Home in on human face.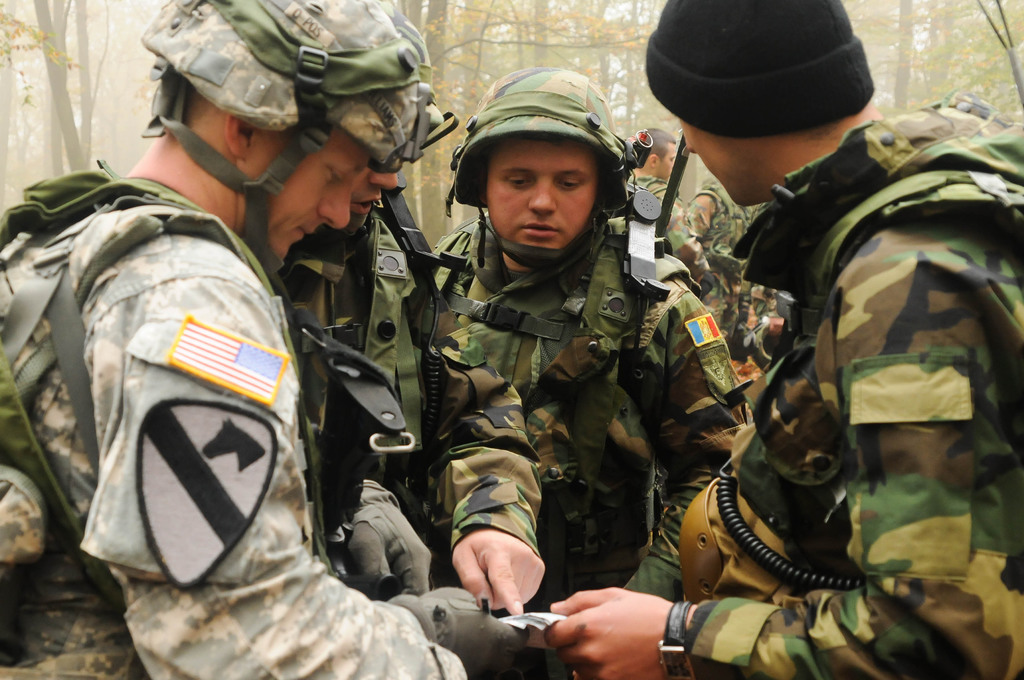
Homed in at [682,117,746,208].
